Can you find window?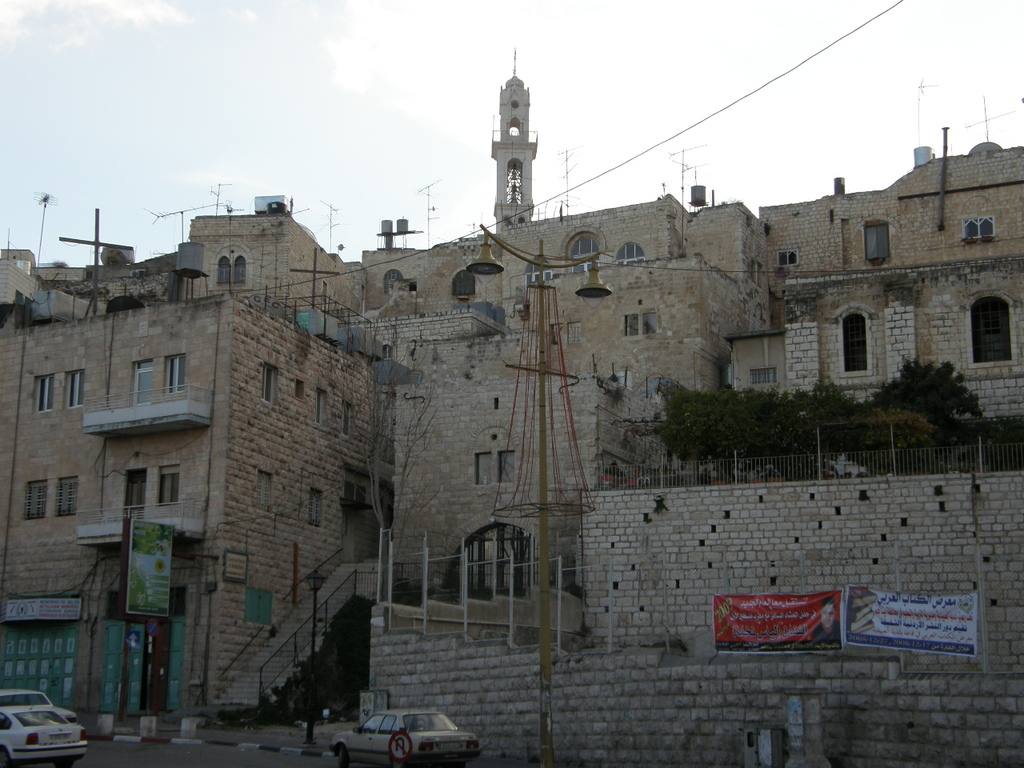
Yes, bounding box: {"left": 495, "top": 448, "right": 515, "bottom": 482}.
